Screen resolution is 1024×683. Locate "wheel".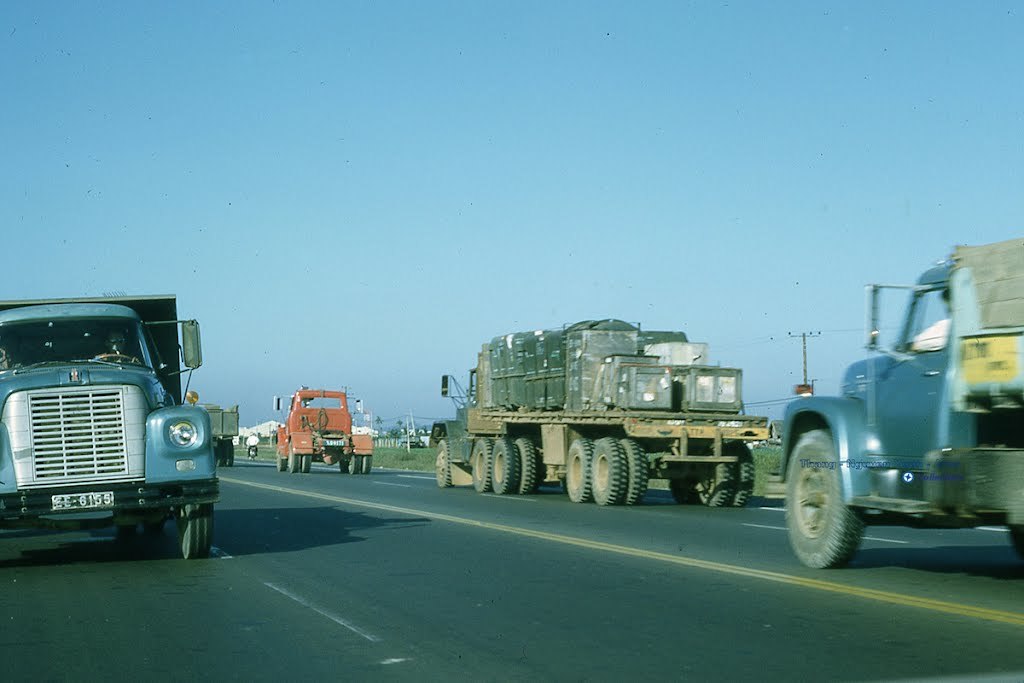
<box>276,453,285,470</box>.
